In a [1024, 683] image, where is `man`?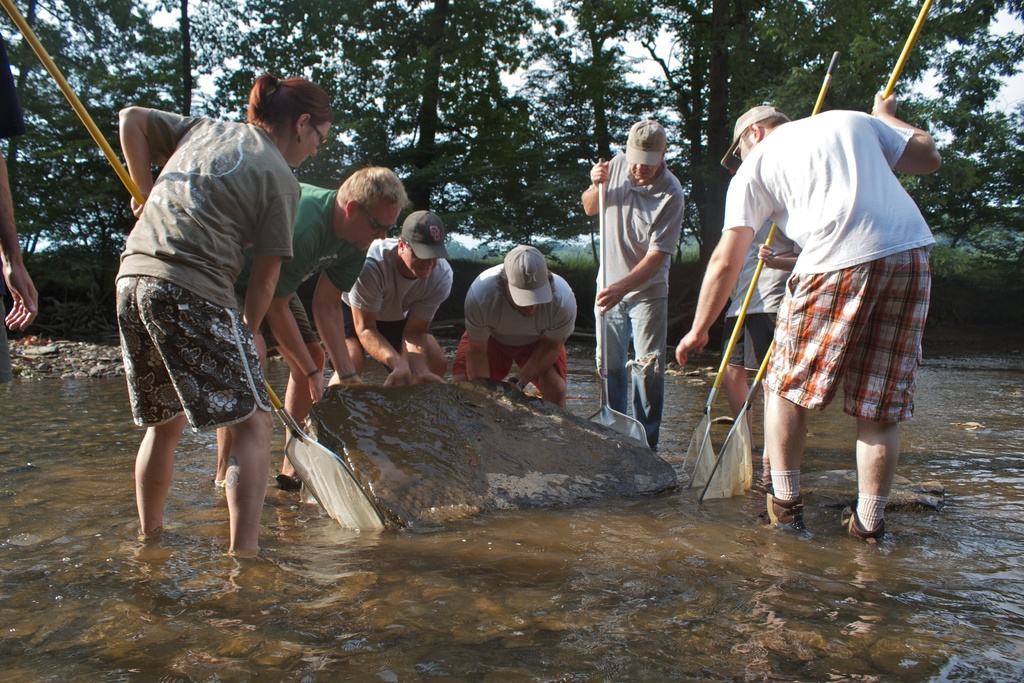
box=[239, 165, 415, 479].
